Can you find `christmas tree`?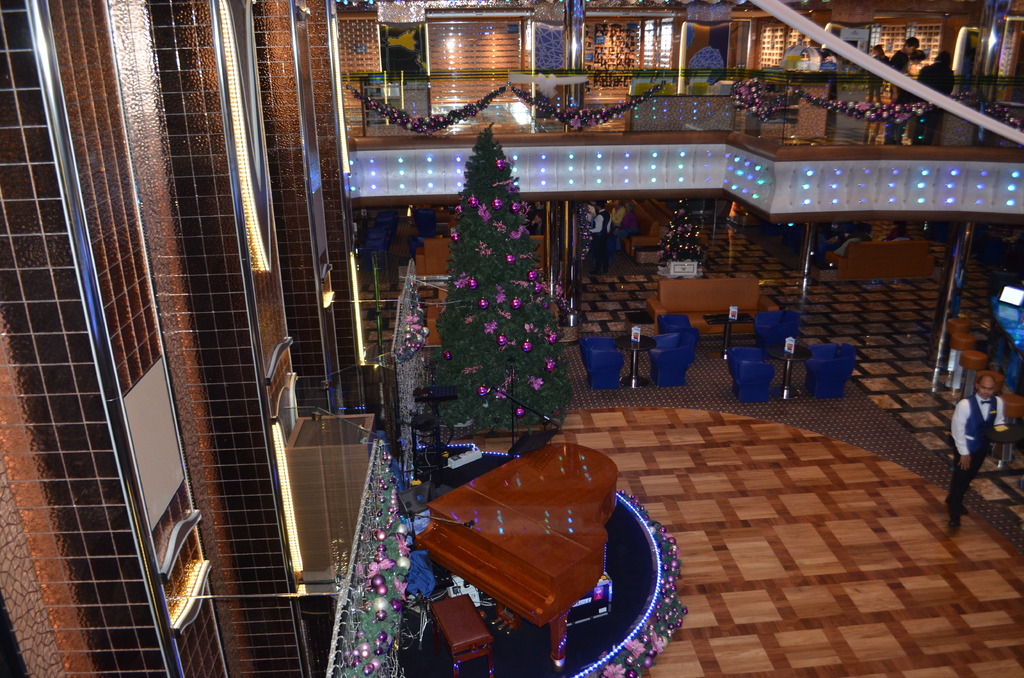
Yes, bounding box: crop(659, 196, 706, 273).
